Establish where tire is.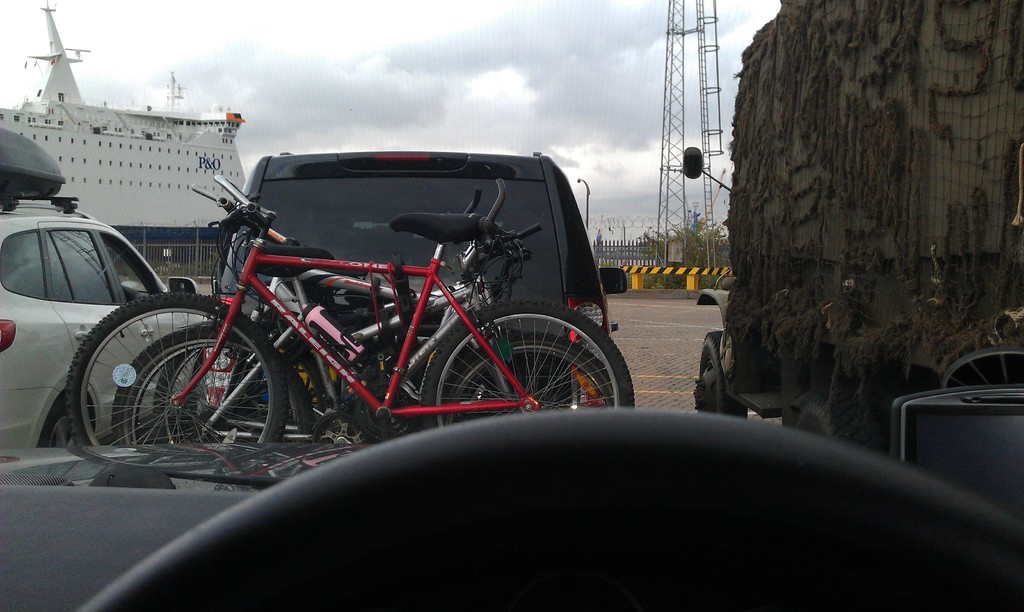
Established at [left=437, top=330, right=616, bottom=428].
